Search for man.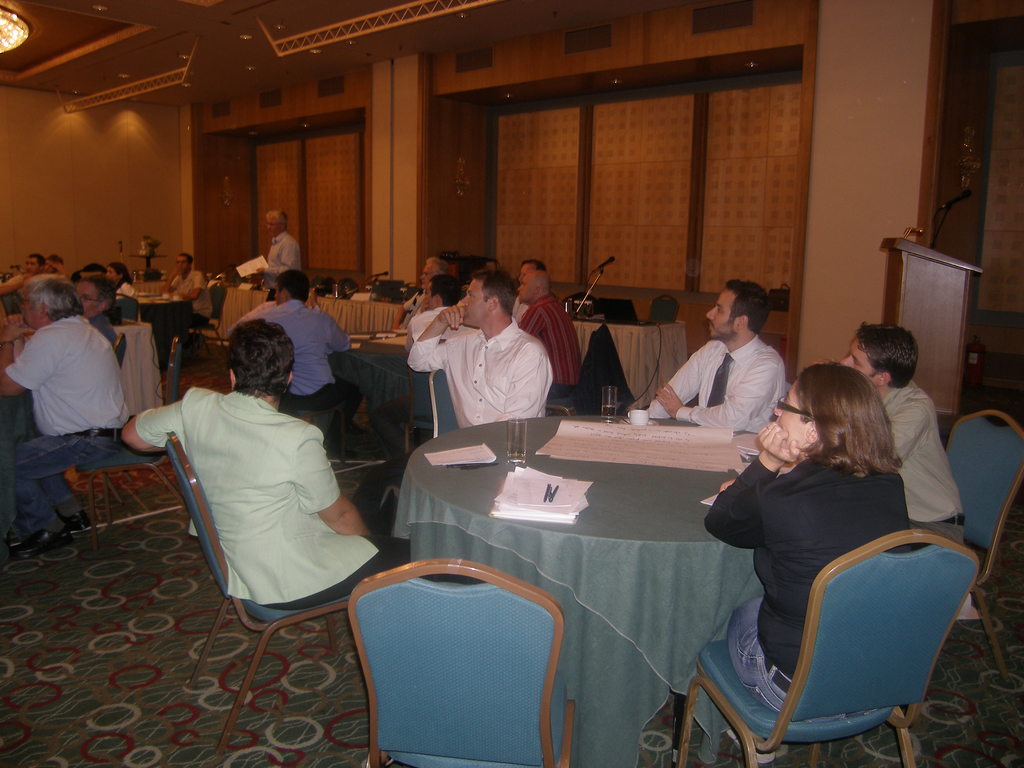
Found at box=[120, 317, 413, 611].
